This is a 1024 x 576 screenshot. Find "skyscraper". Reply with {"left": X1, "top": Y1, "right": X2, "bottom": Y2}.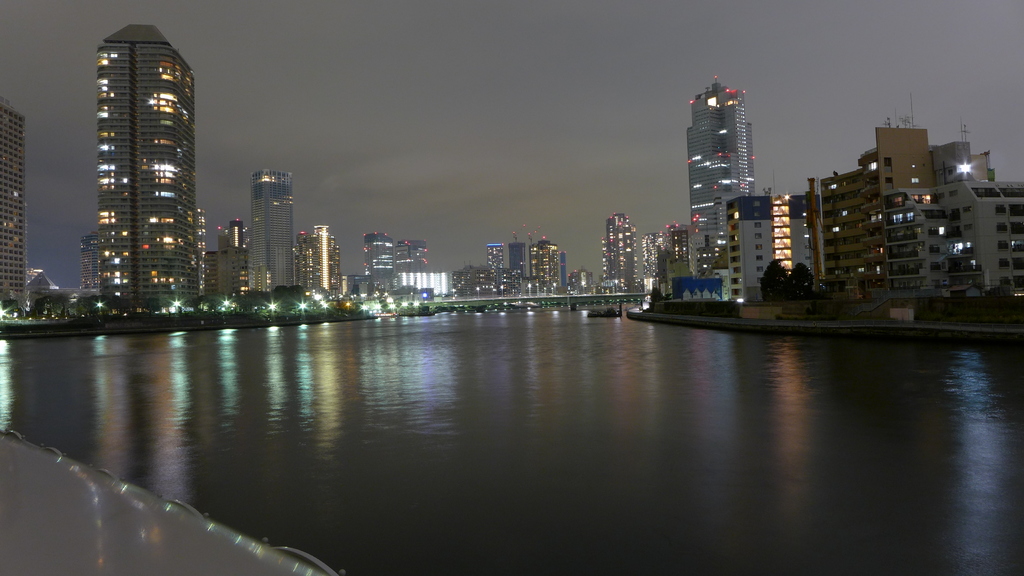
{"left": 490, "top": 237, "right": 506, "bottom": 296}.
